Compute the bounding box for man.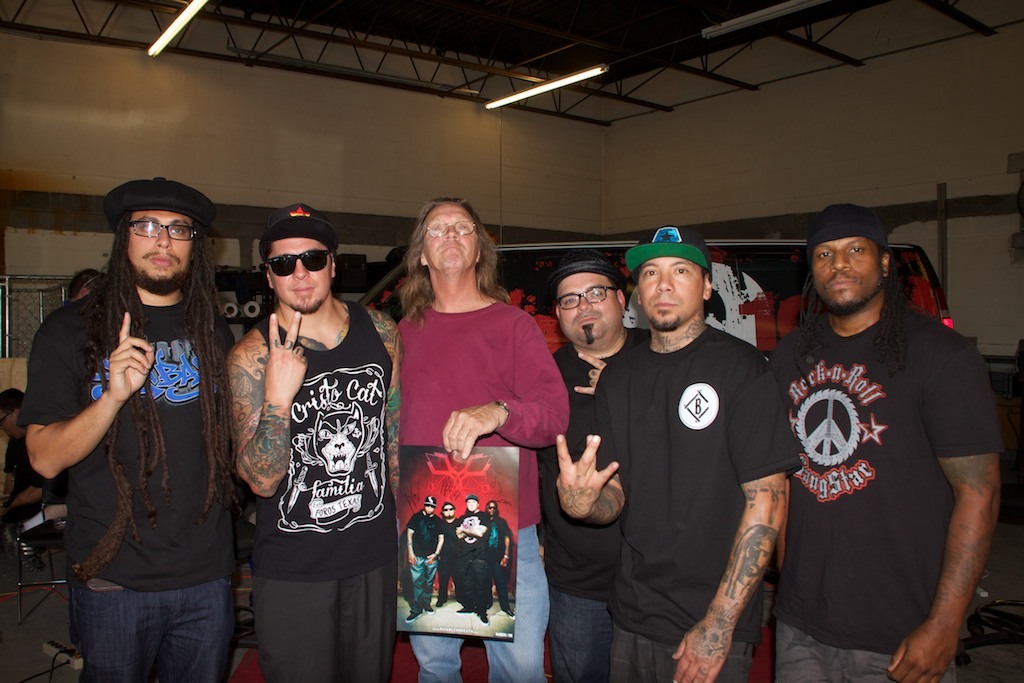
crop(223, 199, 400, 682).
